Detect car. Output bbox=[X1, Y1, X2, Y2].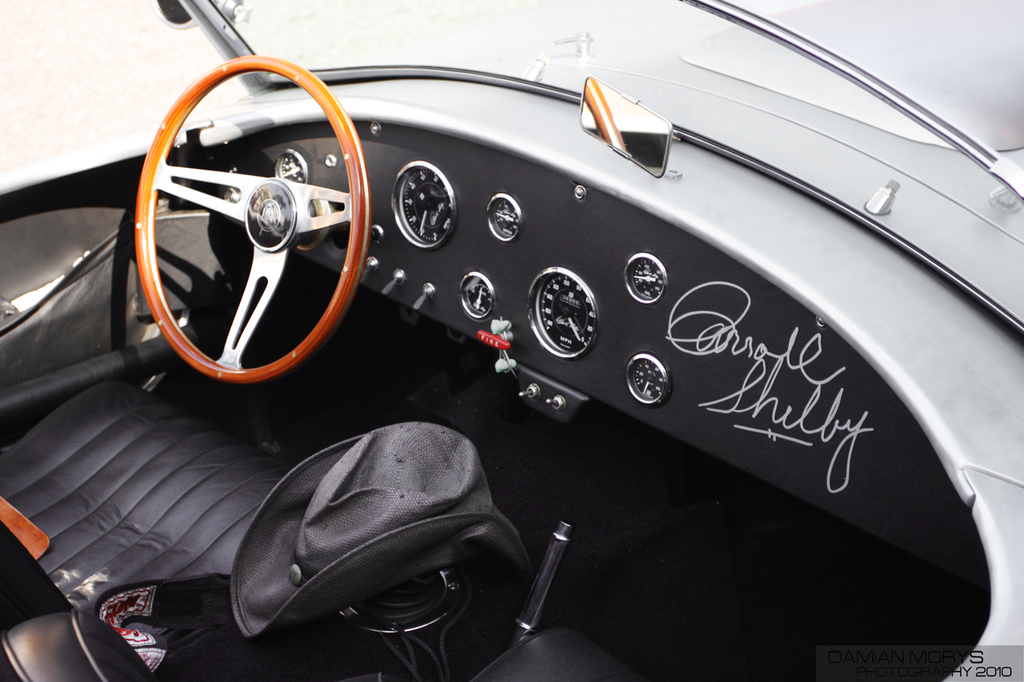
bbox=[0, 0, 1023, 681].
